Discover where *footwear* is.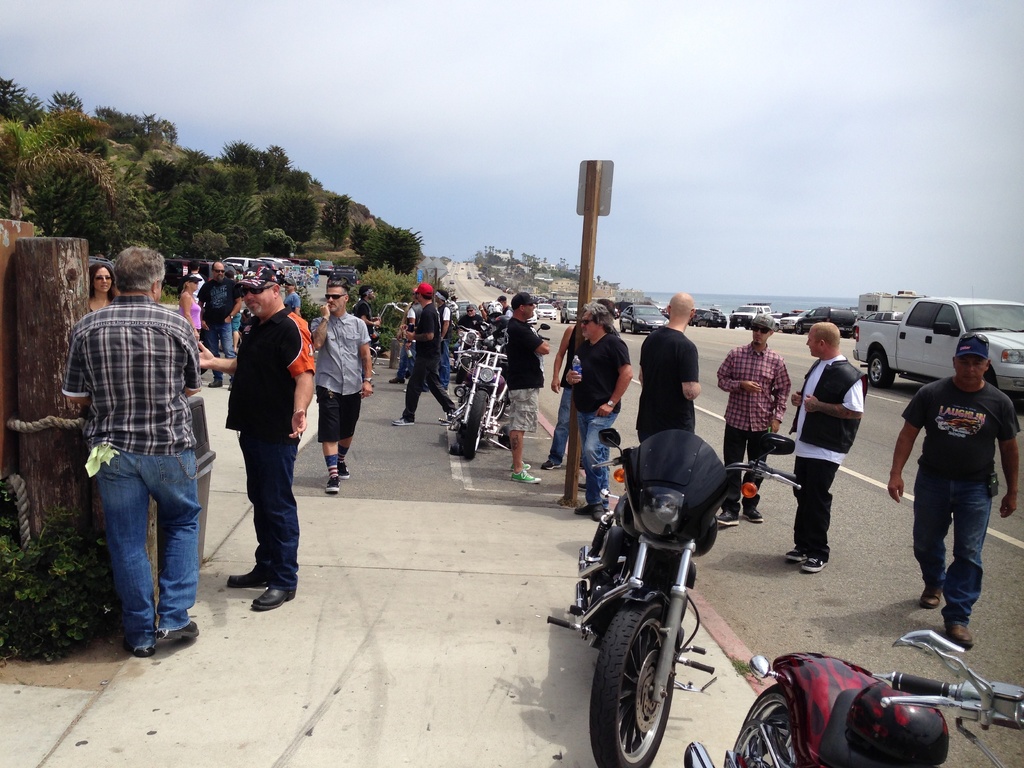
Discovered at Rect(951, 621, 977, 657).
